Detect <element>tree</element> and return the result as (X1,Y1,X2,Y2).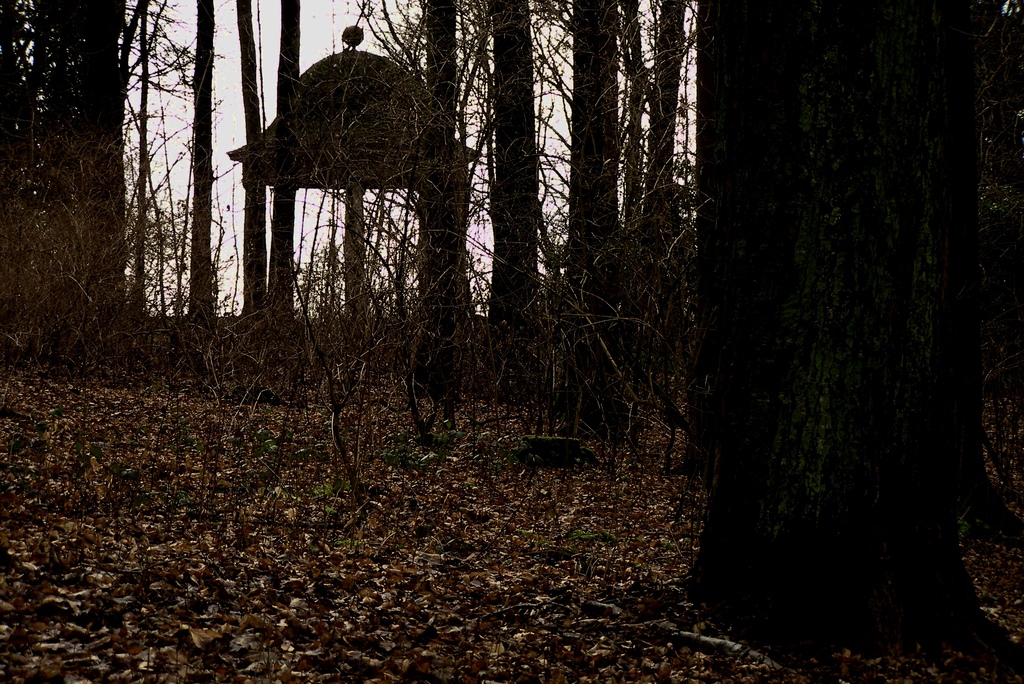
(683,0,1020,669).
